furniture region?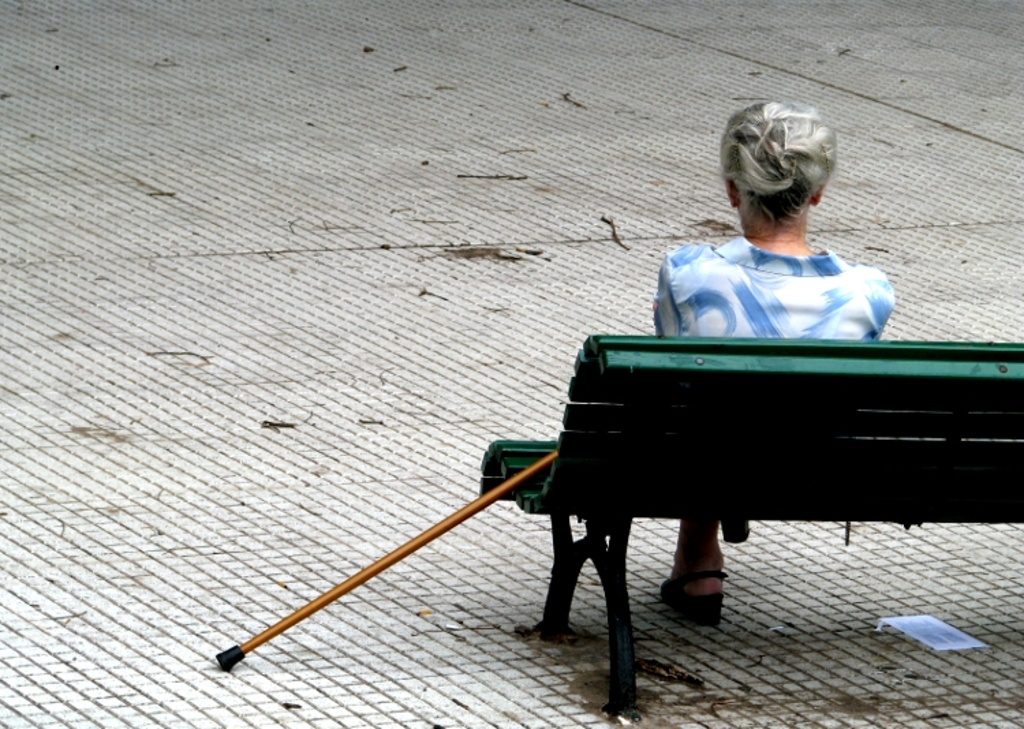
477 329 1023 721
